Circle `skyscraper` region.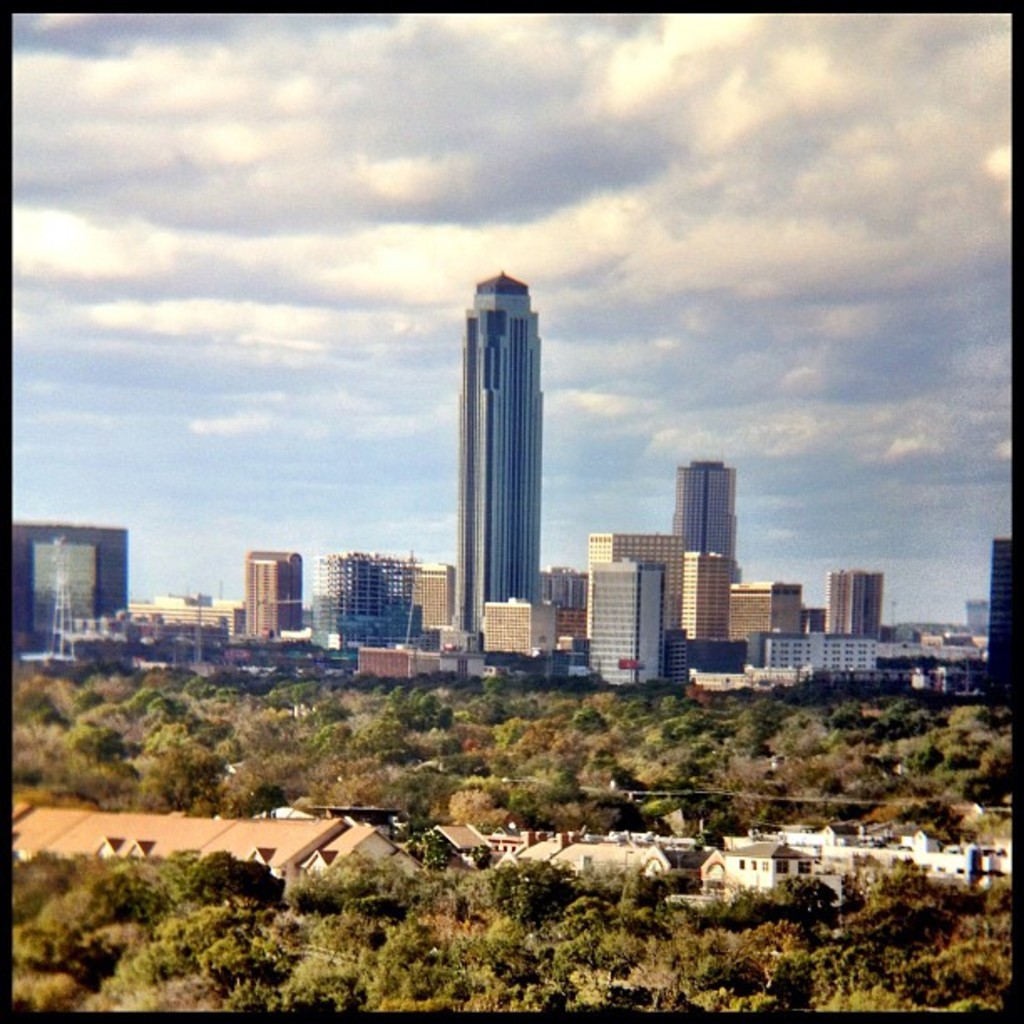
Region: select_region(427, 246, 591, 669).
